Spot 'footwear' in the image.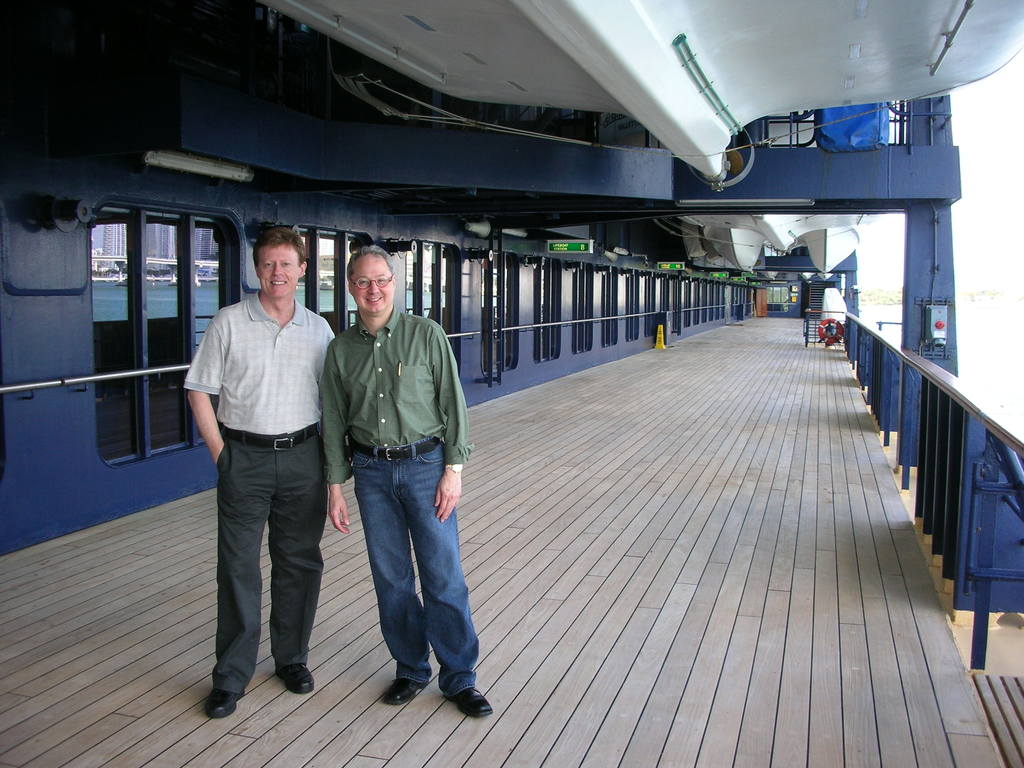
'footwear' found at BBox(205, 693, 248, 718).
